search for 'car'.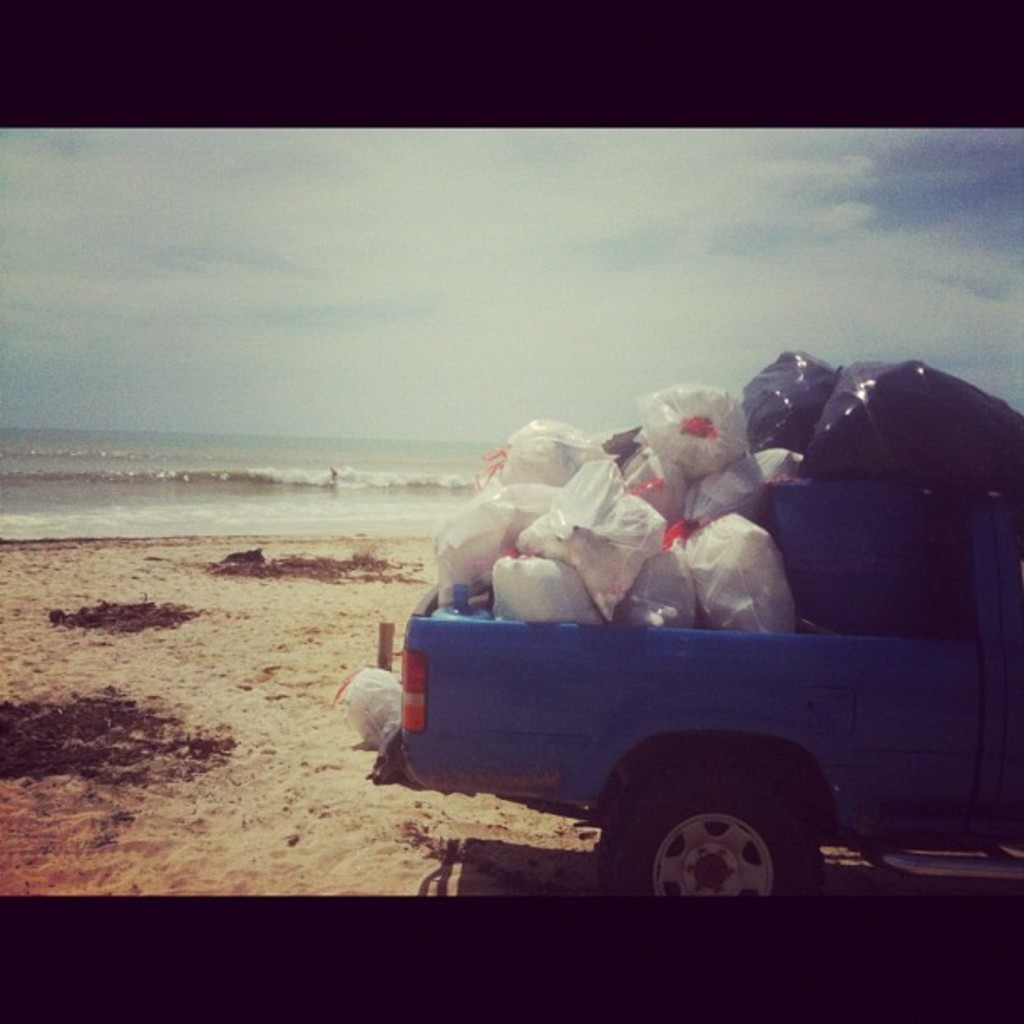
Found at x1=395 y1=395 x2=997 y2=919.
